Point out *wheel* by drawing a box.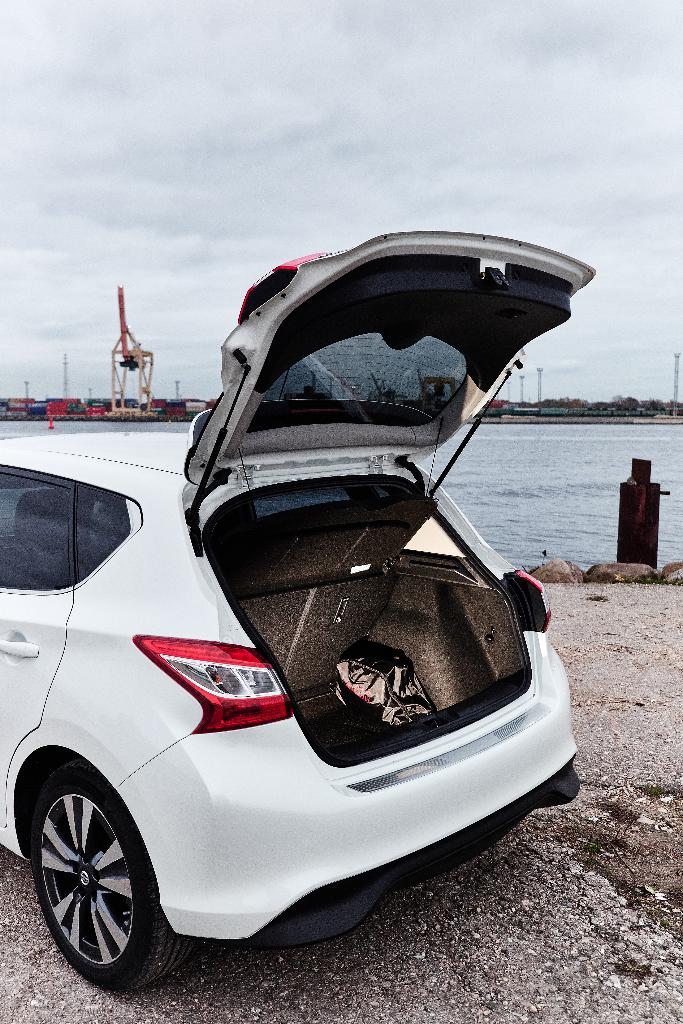
(x1=26, y1=767, x2=151, y2=983).
